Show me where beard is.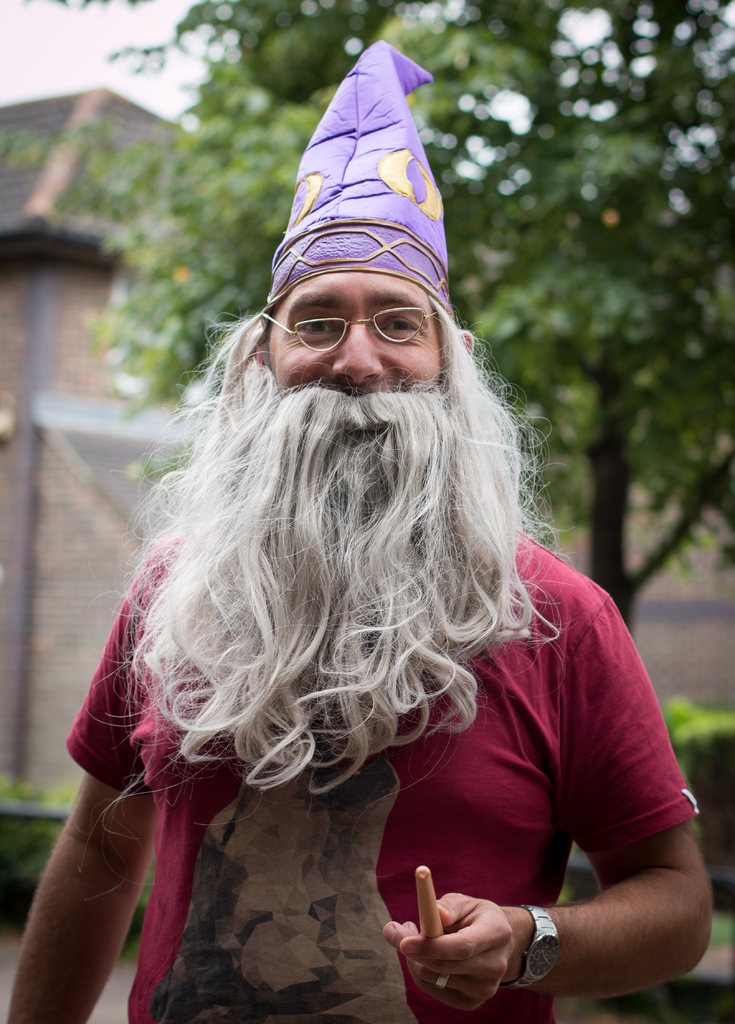
beard is at 122,363,565,797.
